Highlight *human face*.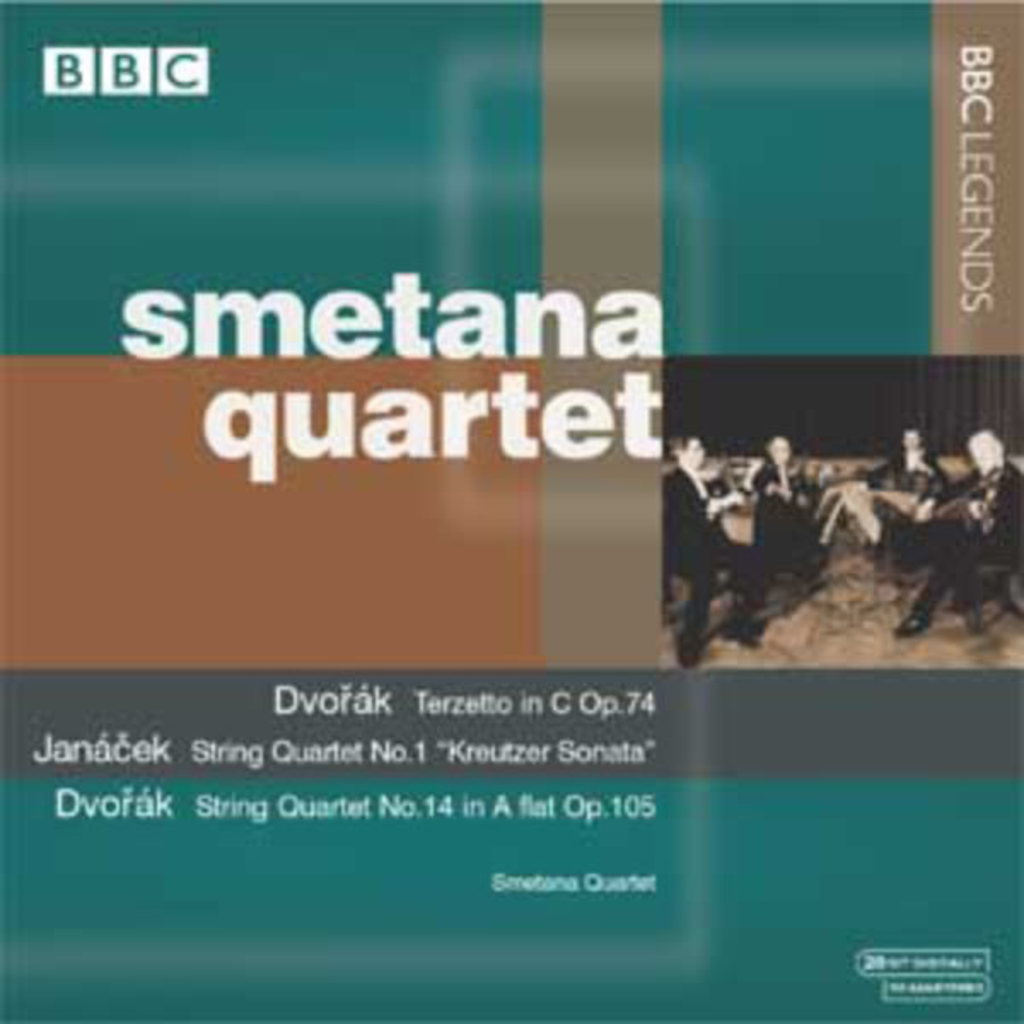
Highlighted region: 910/432/918/447.
